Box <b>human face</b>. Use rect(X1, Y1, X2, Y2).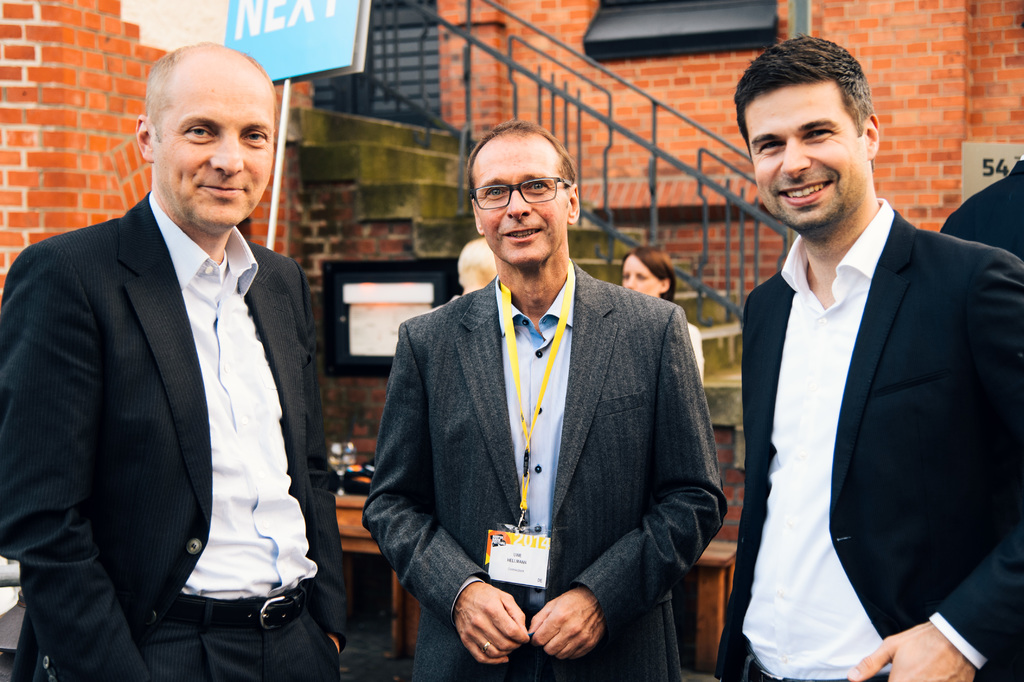
rect(620, 257, 666, 290).
